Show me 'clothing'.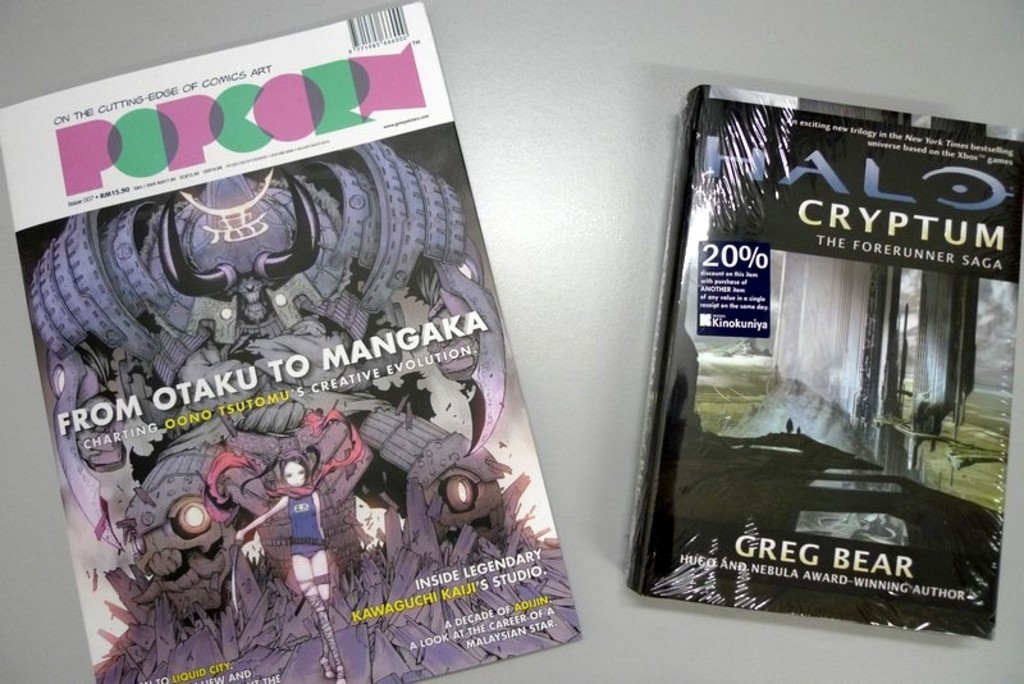
'clothing' is here: crop(284, 482, 326, 561).
